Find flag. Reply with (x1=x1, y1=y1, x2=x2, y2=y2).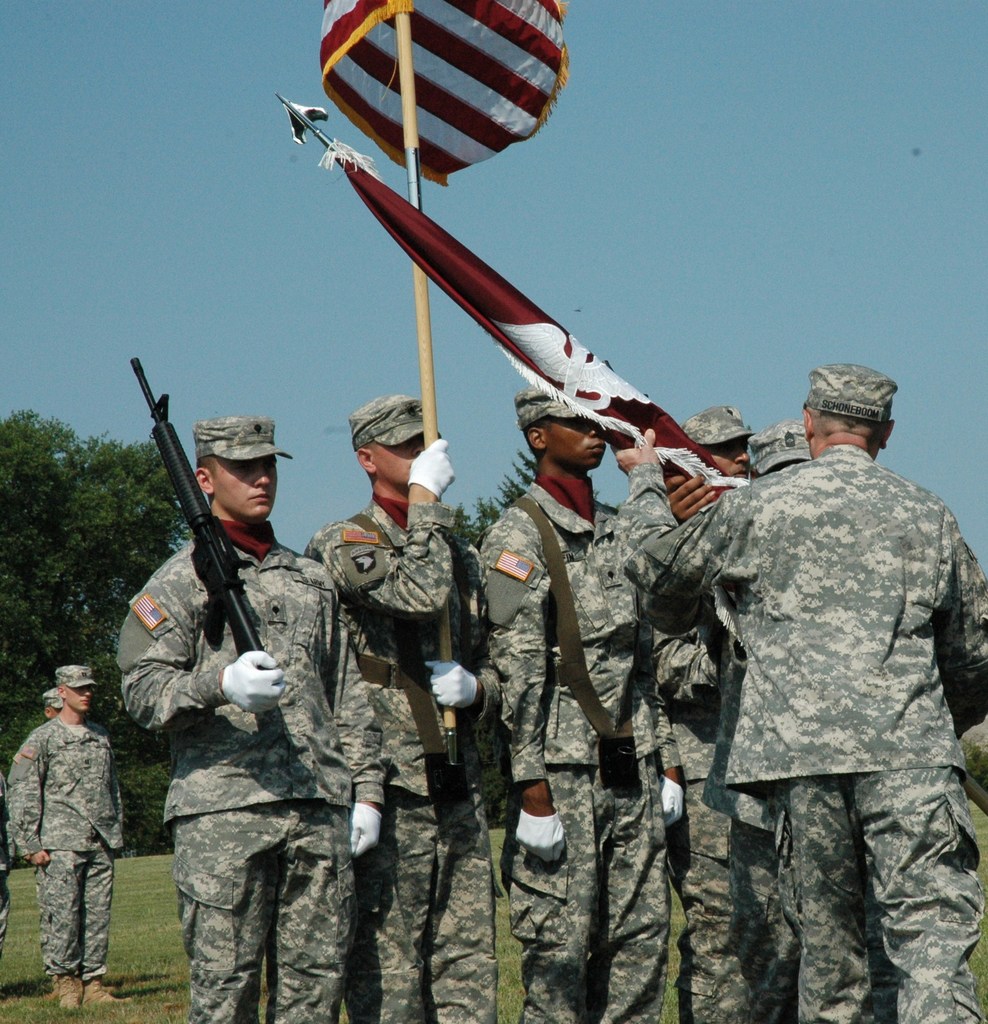
(x1=311, y1=141, x2=770, y2=524).
